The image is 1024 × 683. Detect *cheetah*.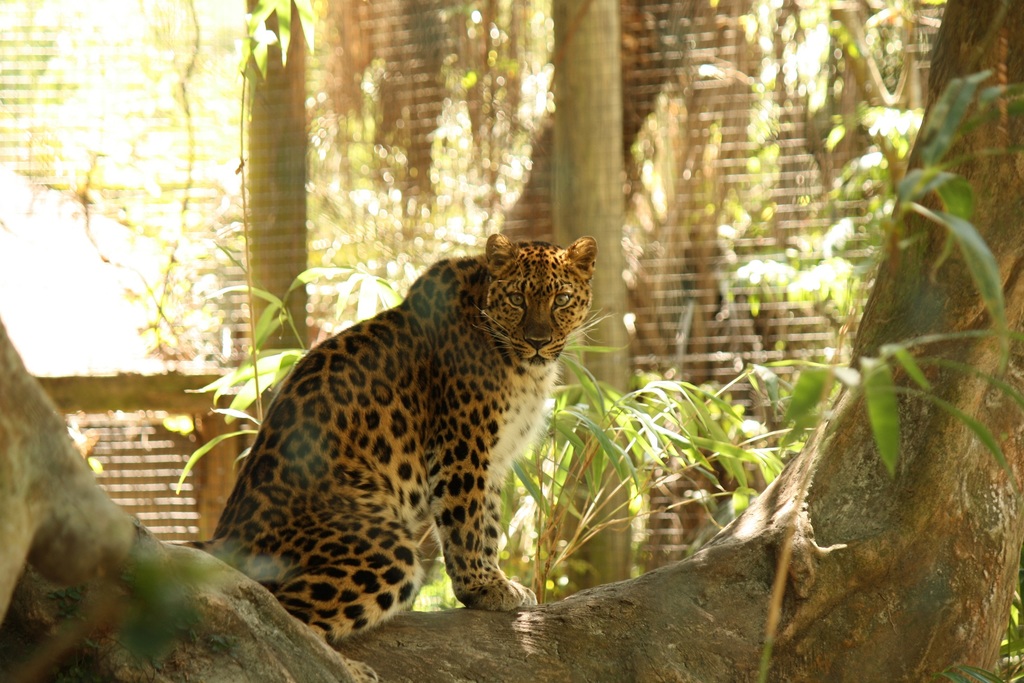
Detection: (x1=175, y1=233, x2=607, y2=651).
